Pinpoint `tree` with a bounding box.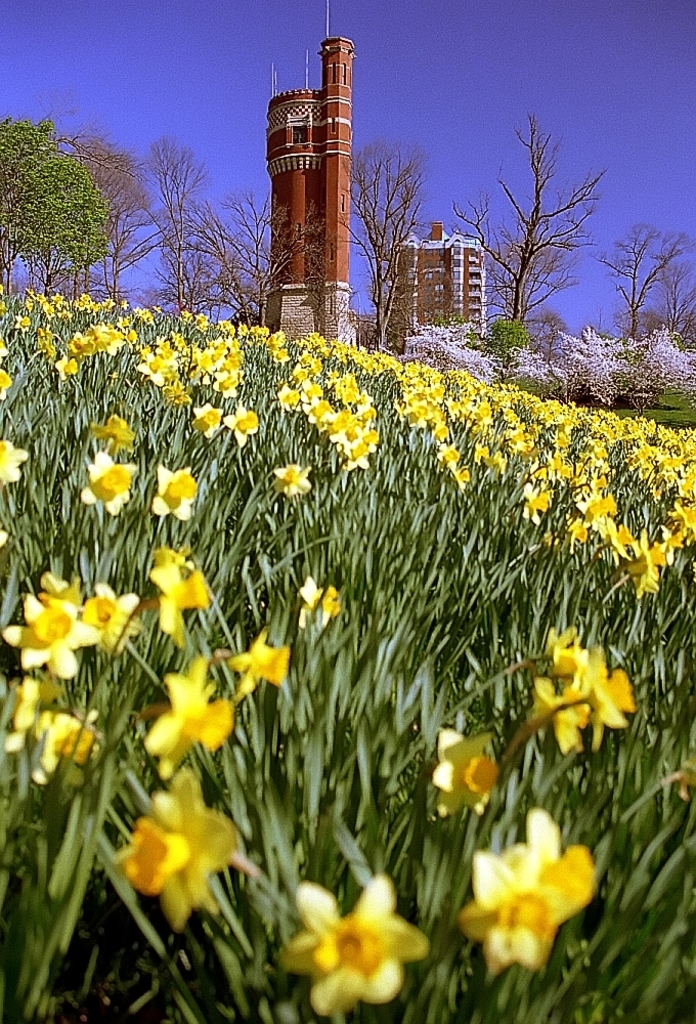
detection(333, 133, 443, 355).
